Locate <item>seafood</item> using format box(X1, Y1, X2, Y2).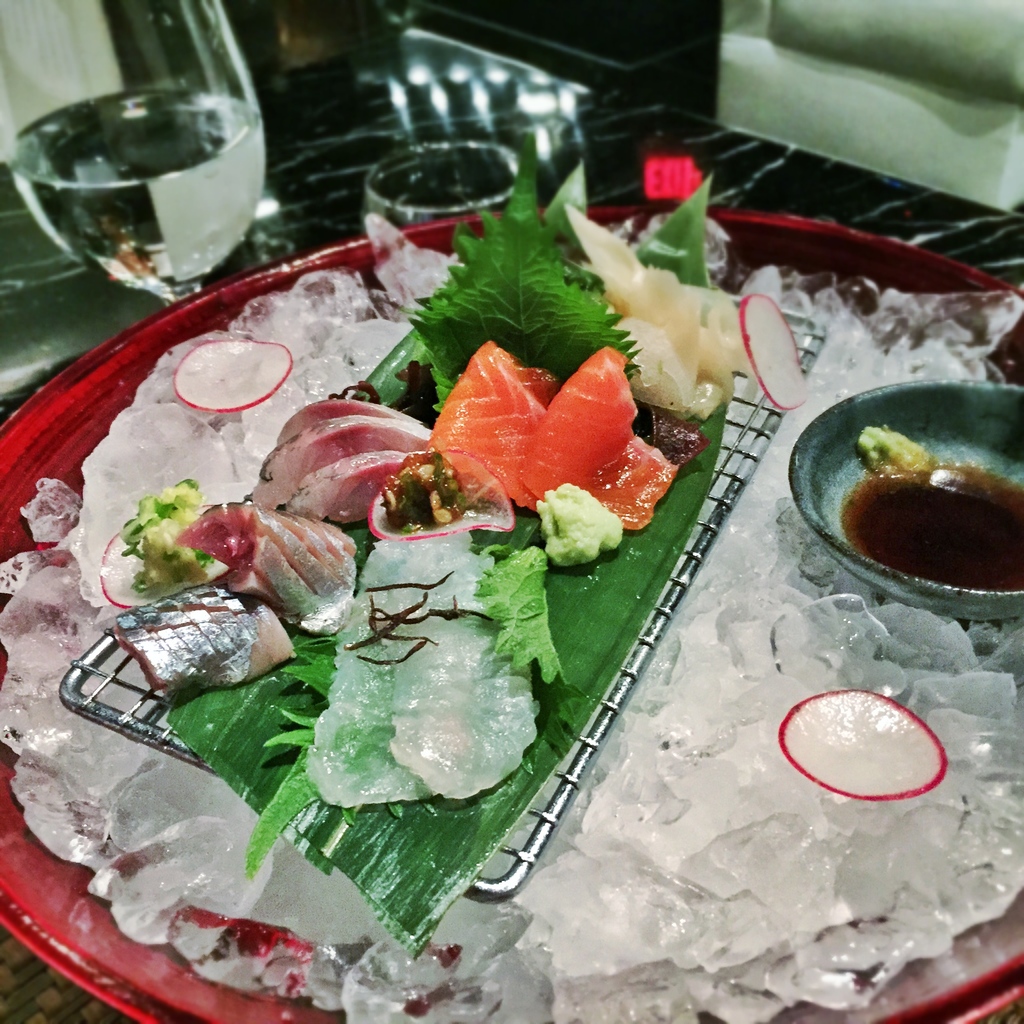
box(248, 416, 429, 512).
